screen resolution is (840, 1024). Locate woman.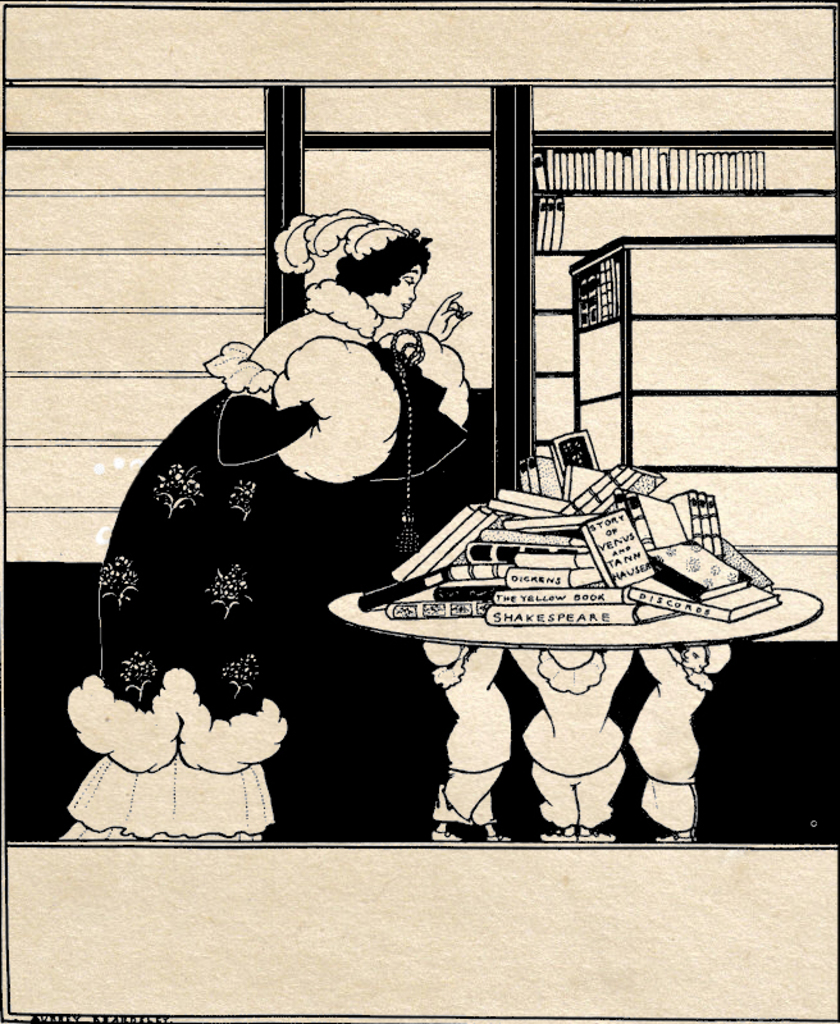
(49, 200, 472, 845).
